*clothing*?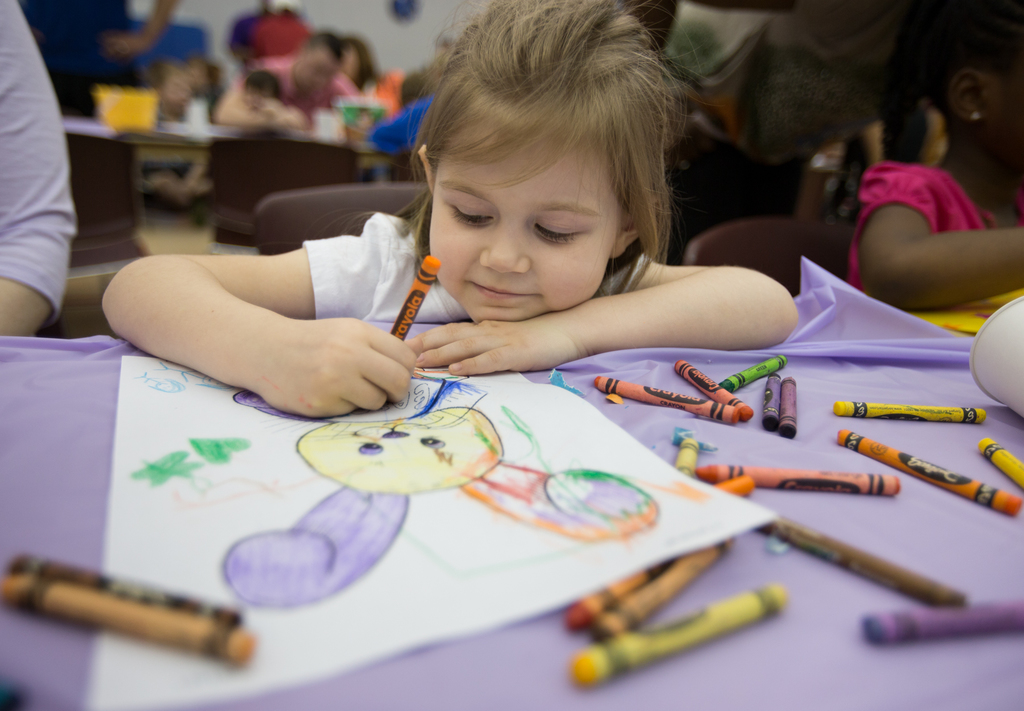
<bbox>224, 5, 309, 68</bbox>
